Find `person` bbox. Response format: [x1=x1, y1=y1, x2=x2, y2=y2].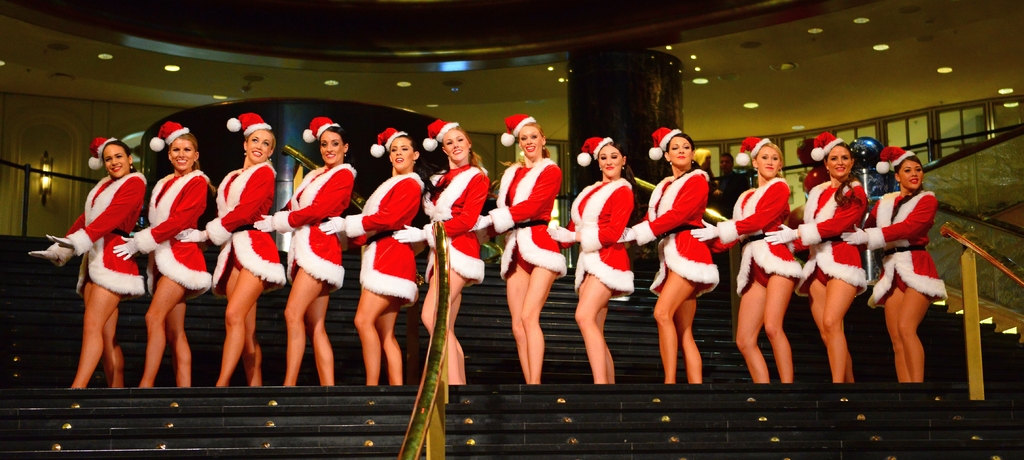
[x1=394, y1=122, x2=486, y2=385].
